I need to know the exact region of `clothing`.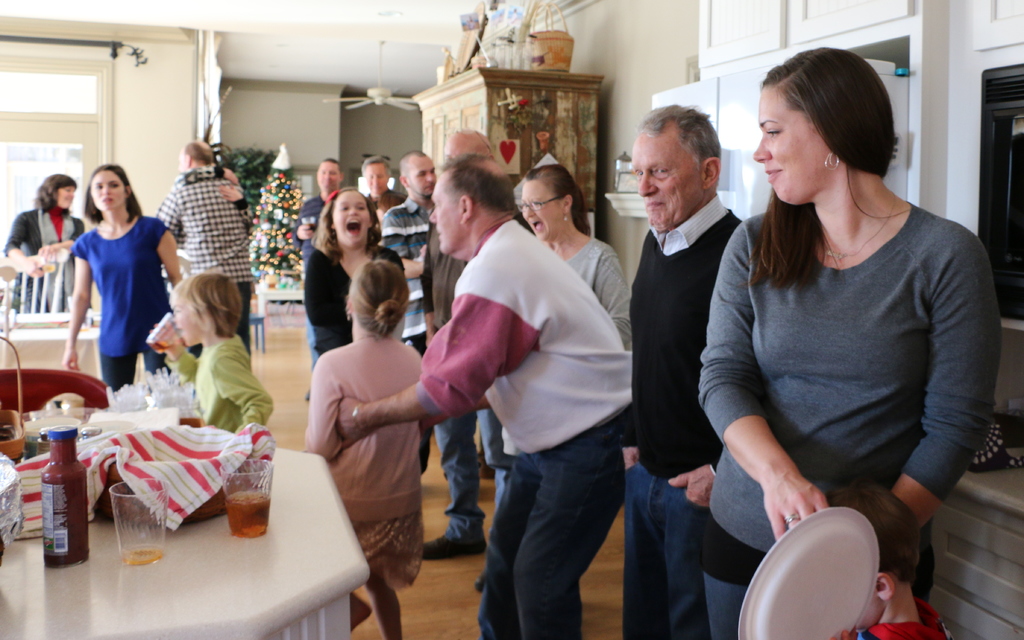
Region: (159, 172, 253, 353).
